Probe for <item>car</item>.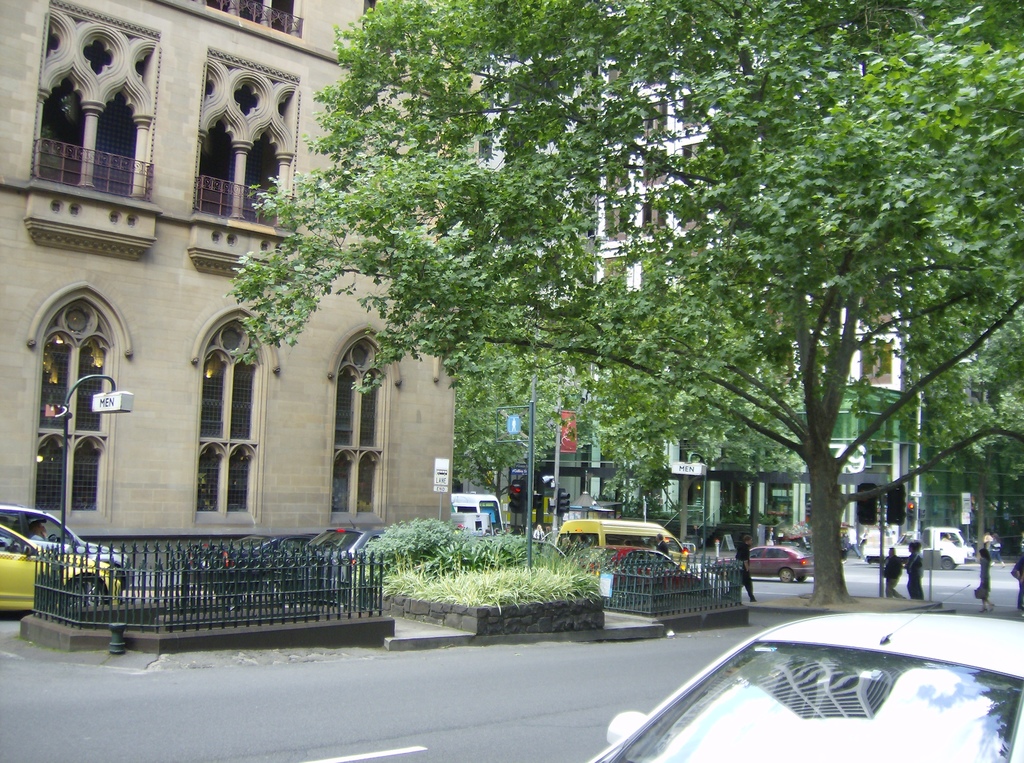
Probe result: detection(305, 515, 398, 599).
